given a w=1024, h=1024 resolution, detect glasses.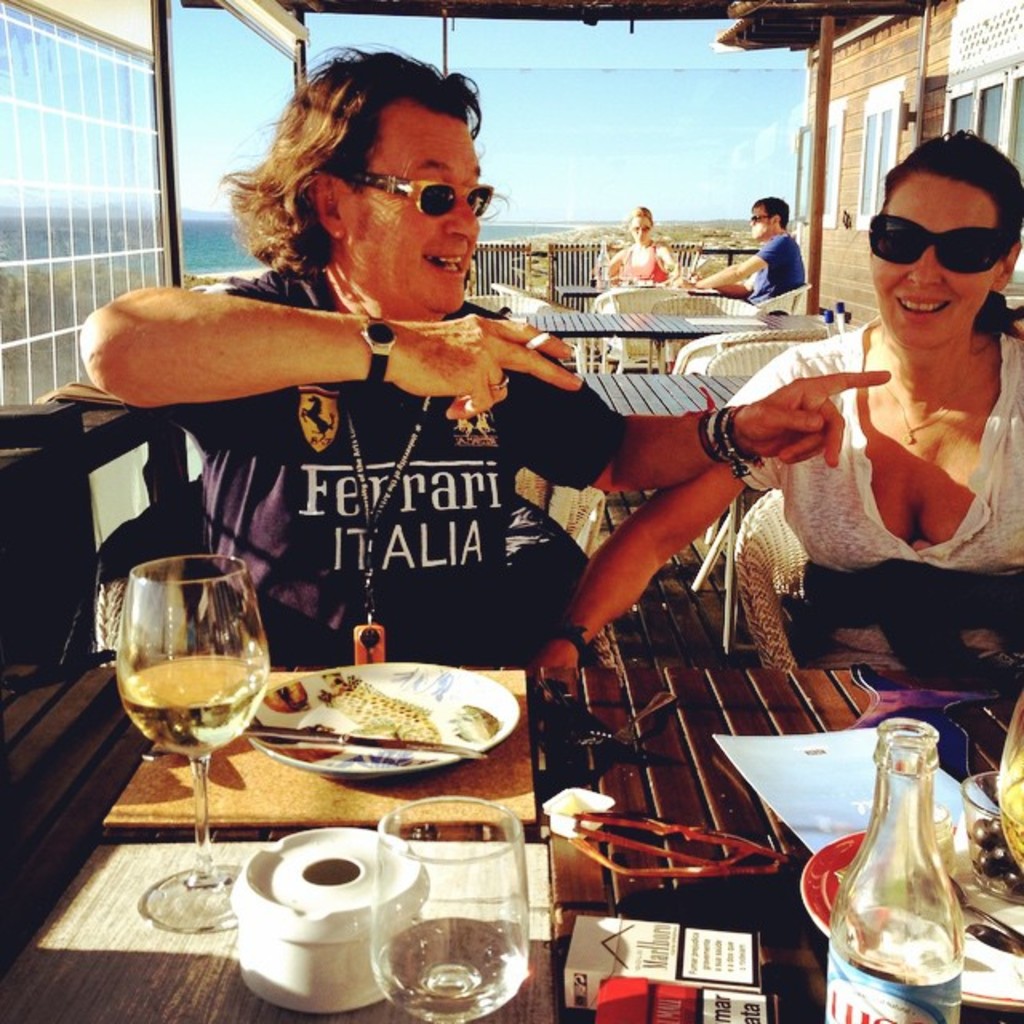
323:141:486:240.
